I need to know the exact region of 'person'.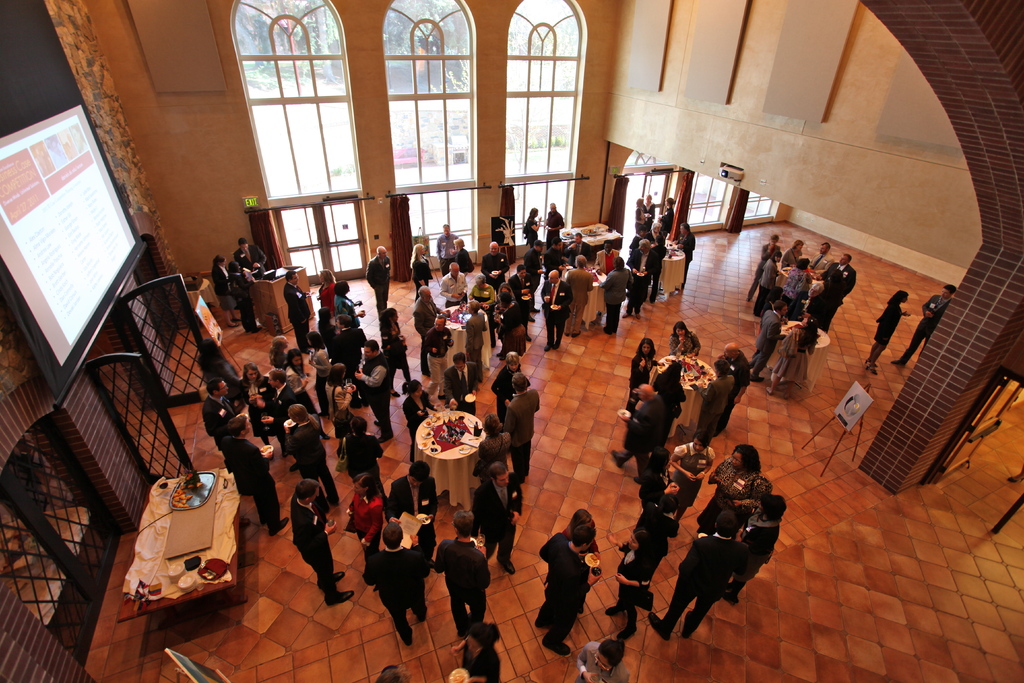
Region: bbox(408, 375, 438, 454).
